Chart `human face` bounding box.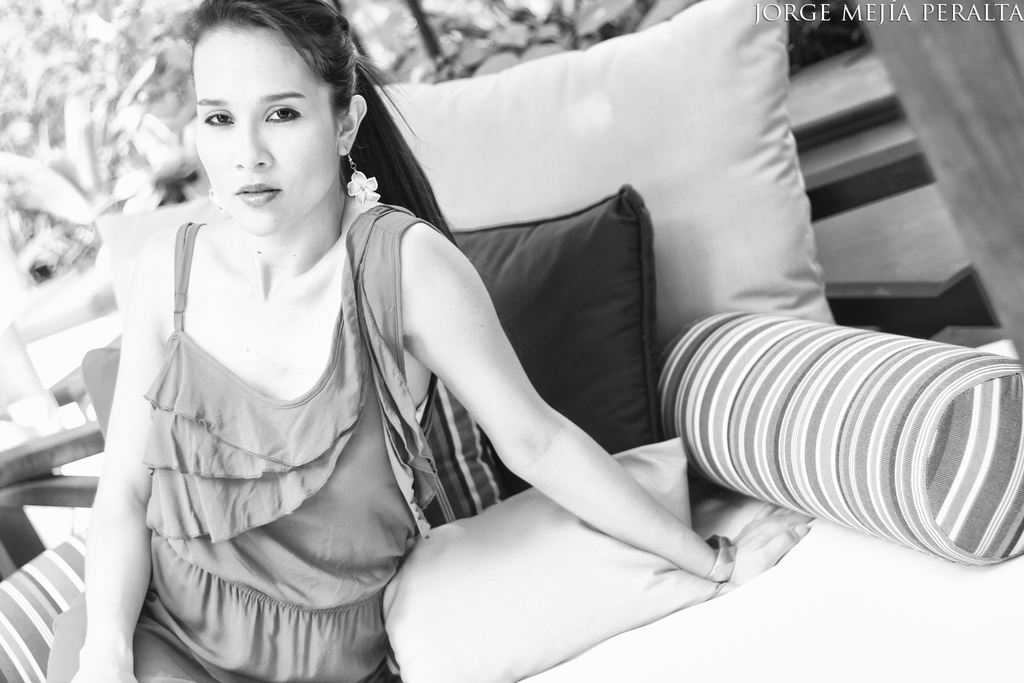
Charted: left=194, top=25, right=340, bottom=232.
